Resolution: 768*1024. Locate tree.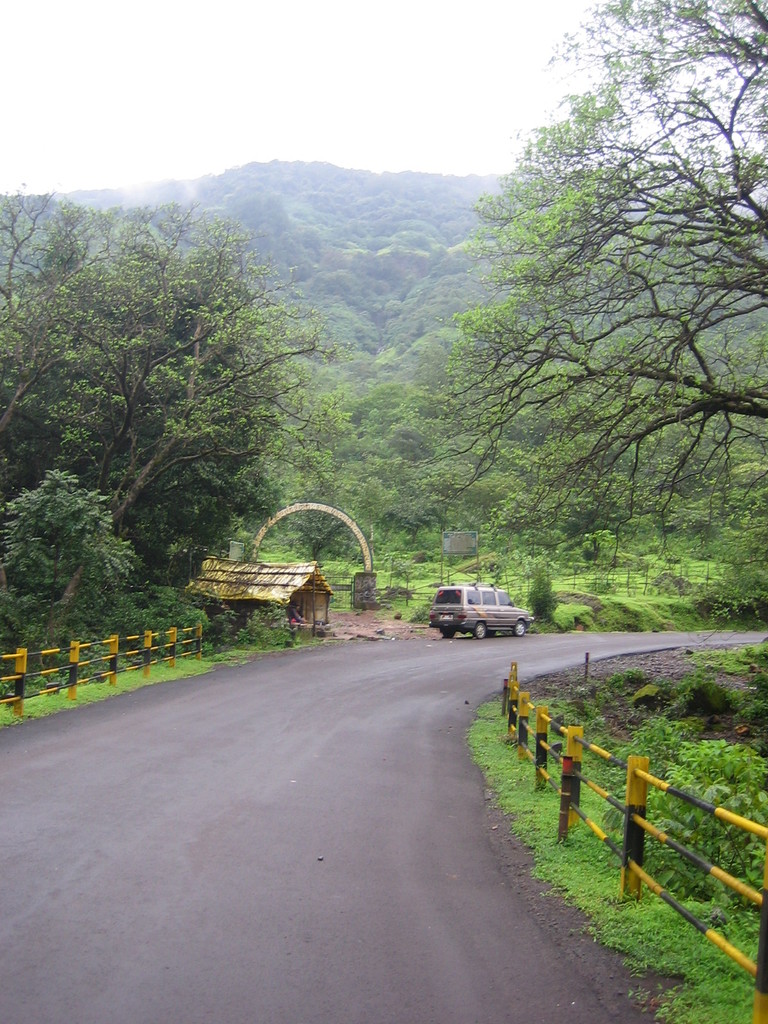
(0,181,299,627).
